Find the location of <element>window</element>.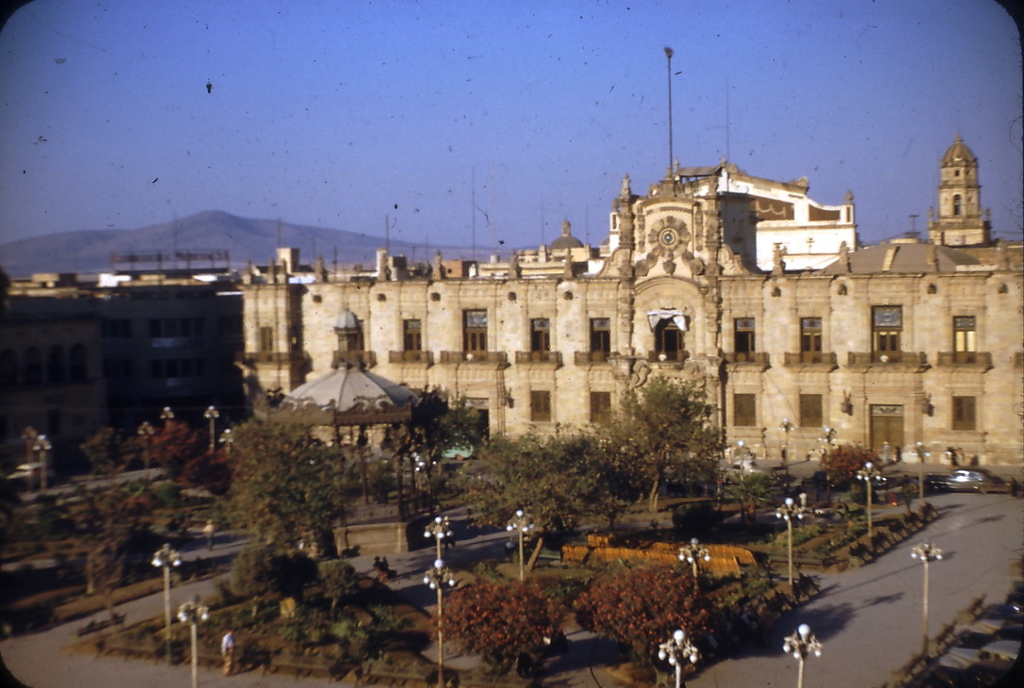
Location: rect(257, 329, 275, 350).
